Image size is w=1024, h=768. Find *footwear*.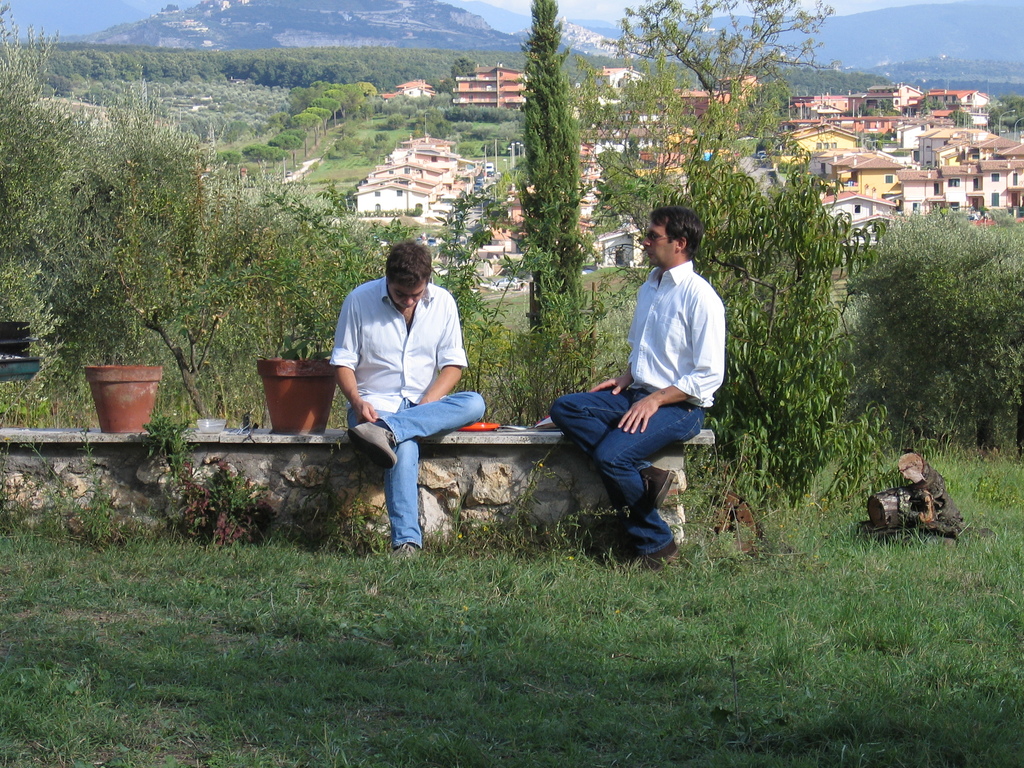
390, 540, 413, 557.
